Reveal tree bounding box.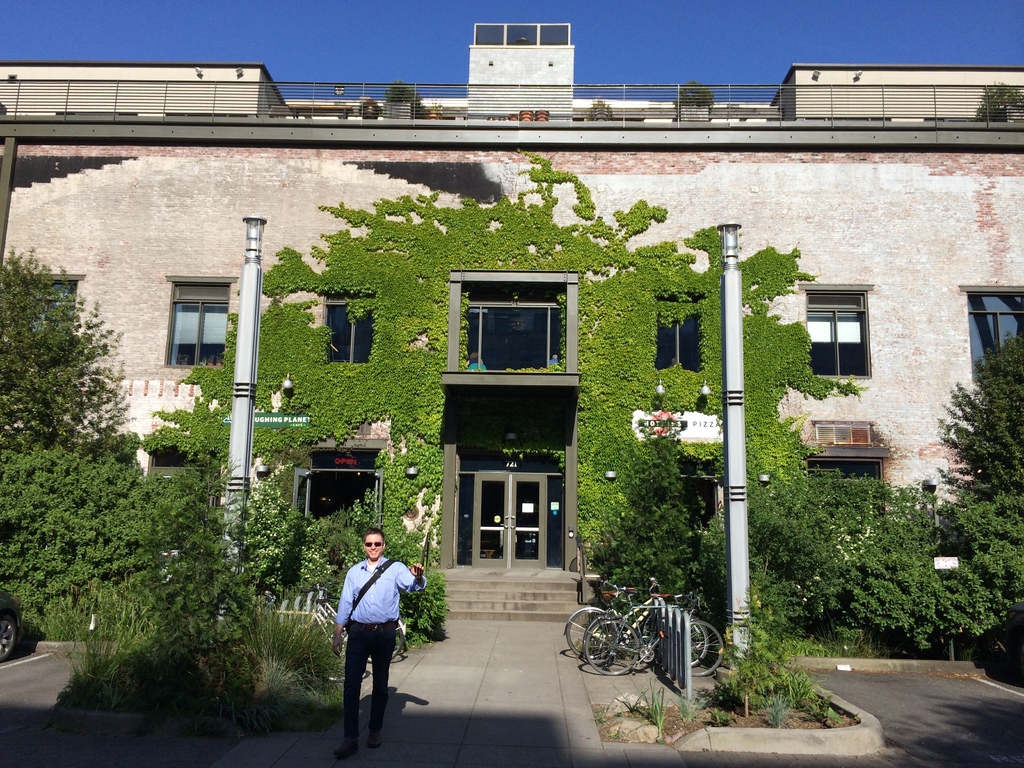
Revealed: l=694, t=508, r=789, b=643.
